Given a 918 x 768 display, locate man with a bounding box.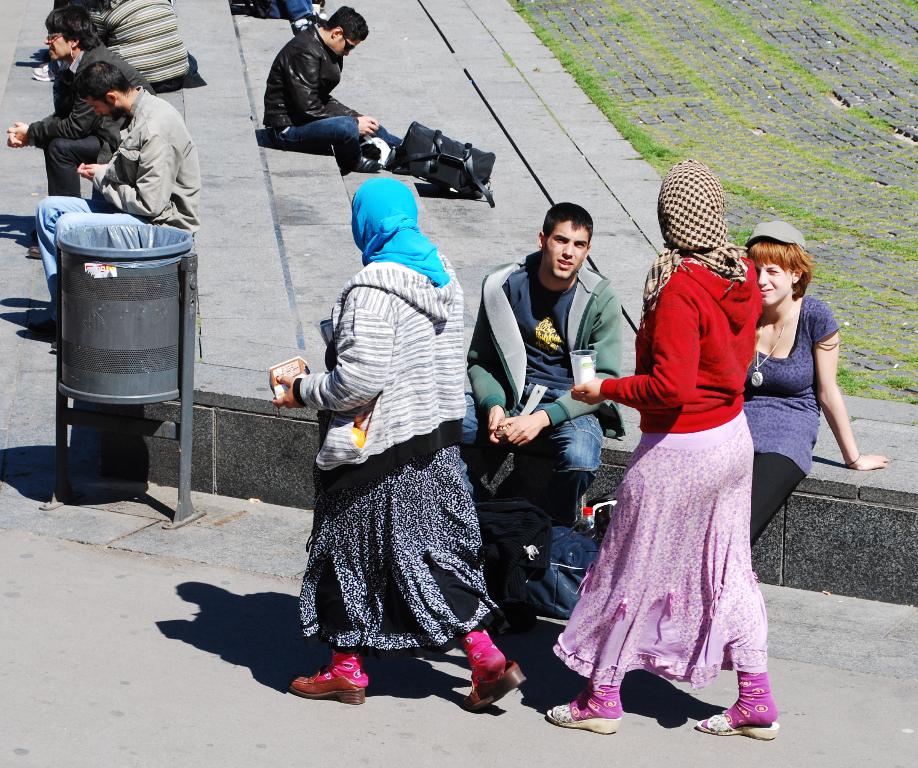
Located: [x1=460, y1=201, x2=623, y2=634].
